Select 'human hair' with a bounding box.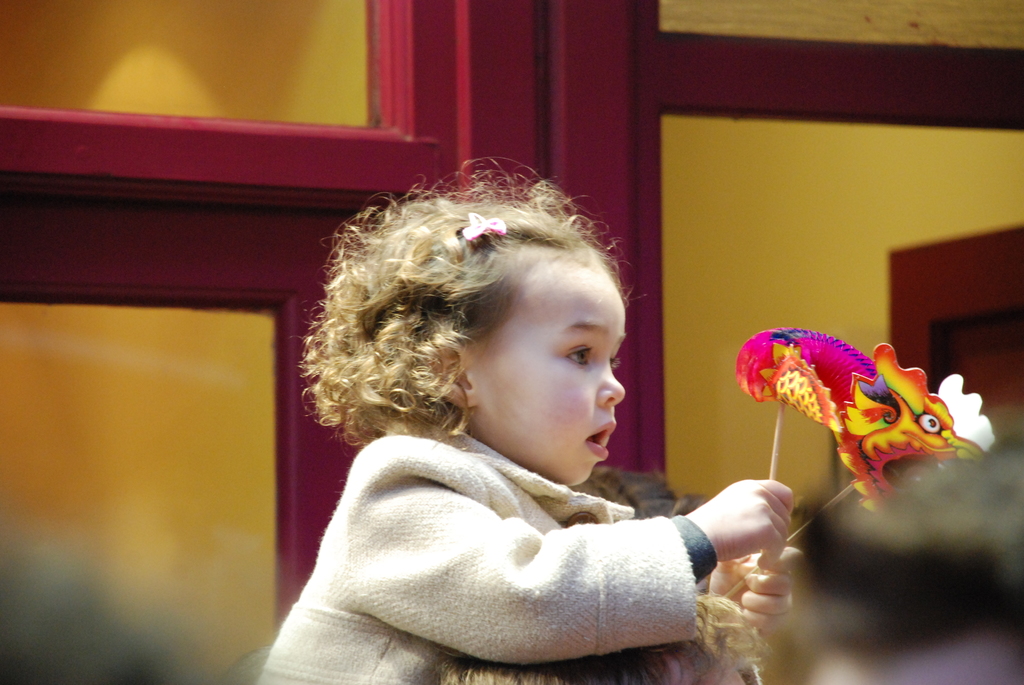
bbox=(296, 153, 616, 486).
